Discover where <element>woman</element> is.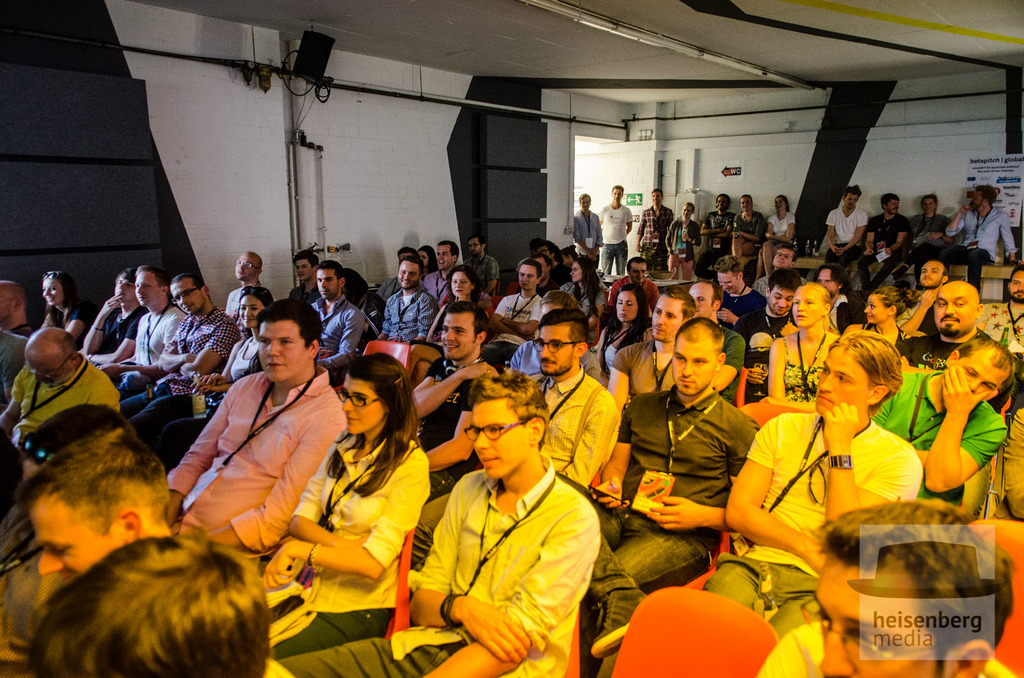
Discovered at [559, 256, 607, 340].
